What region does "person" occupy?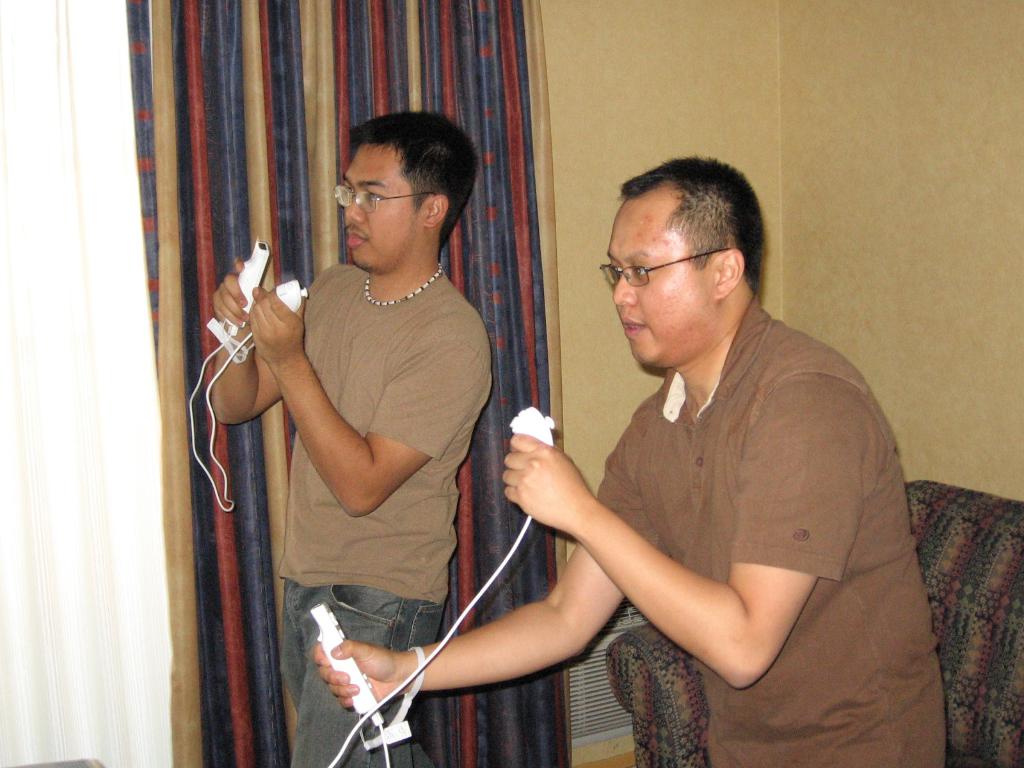
x1=312, y1=157, x2=950, y2=767.
